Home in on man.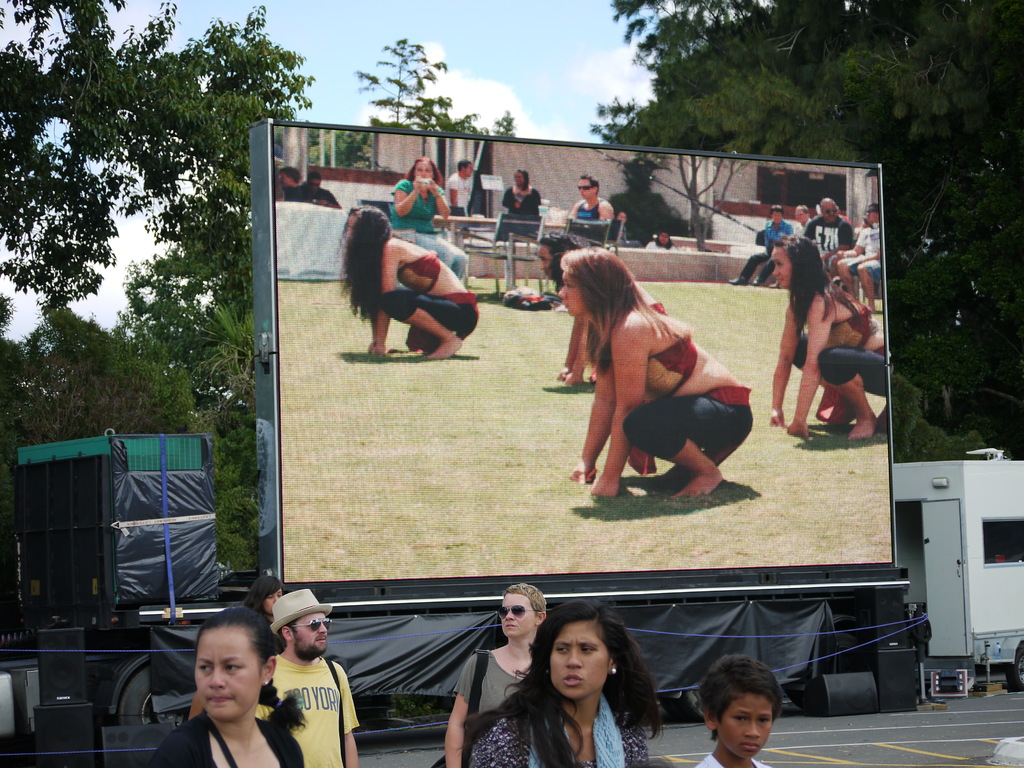
Homed in at select_region(729, 204, 794, 284).
